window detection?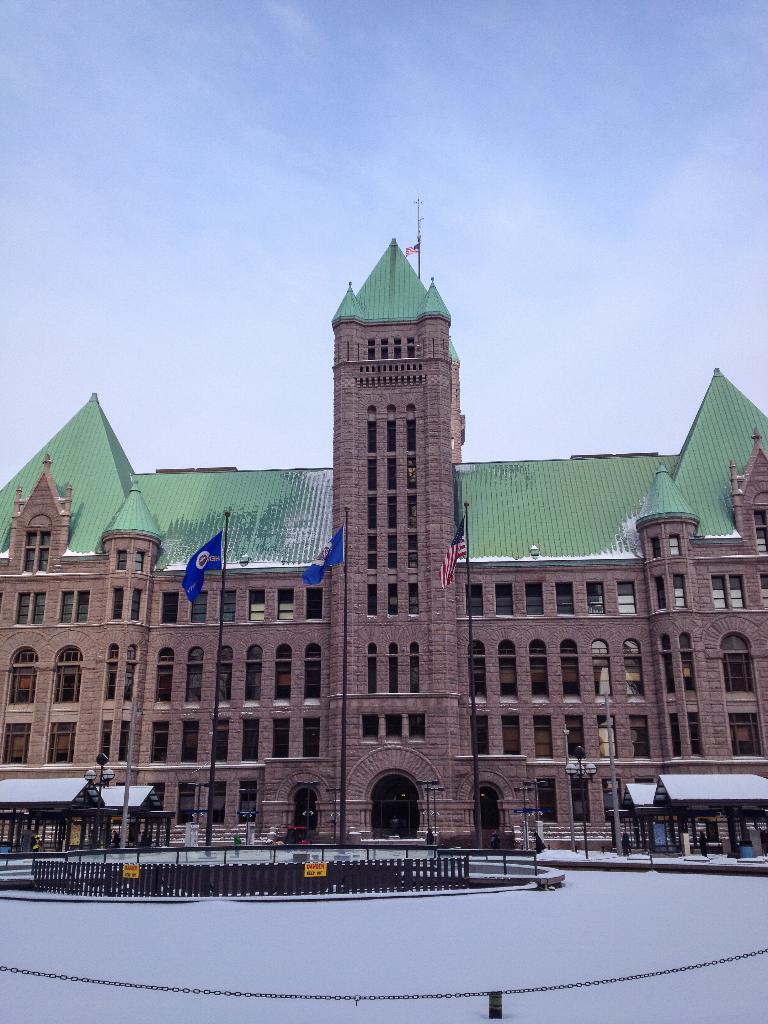
408 461 415 490
